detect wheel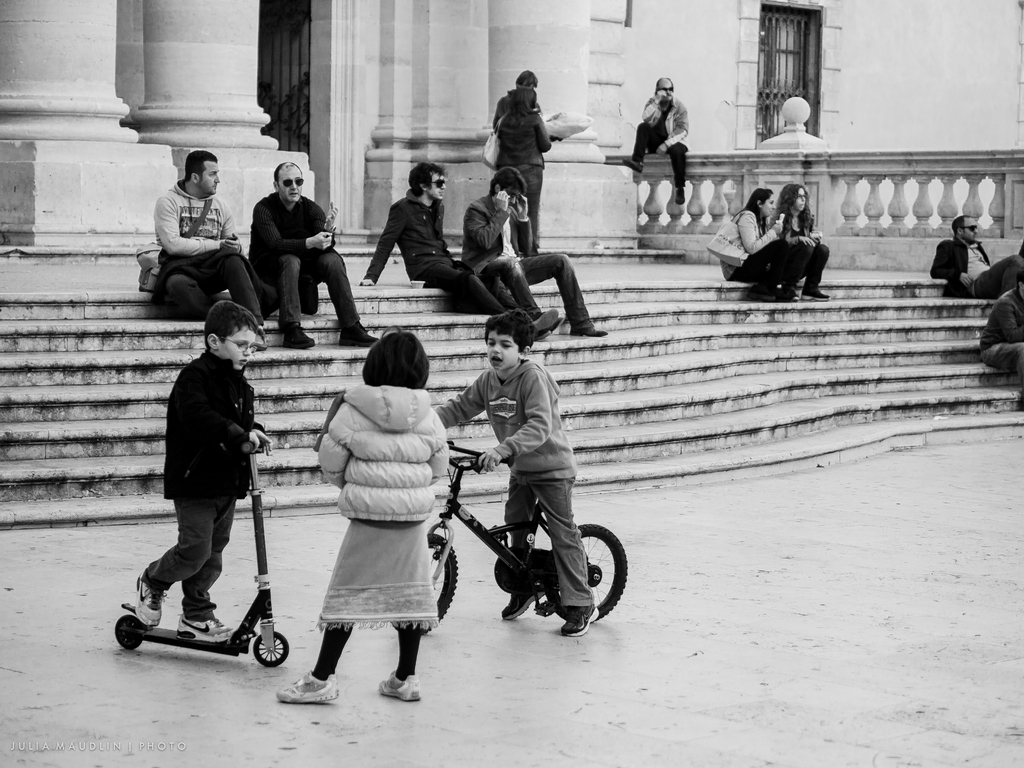
{"x1": 114, "y1": 613, "x2": 143, "y2": 650}
